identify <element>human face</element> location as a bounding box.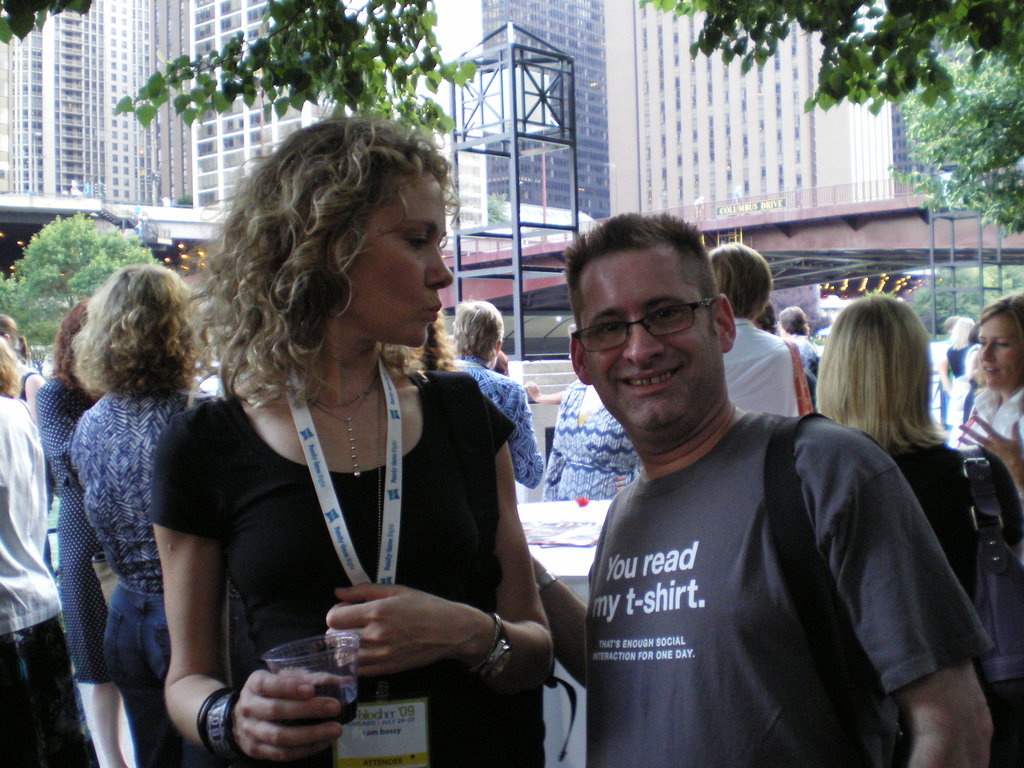
Rect(342, 173, 452, 344).
